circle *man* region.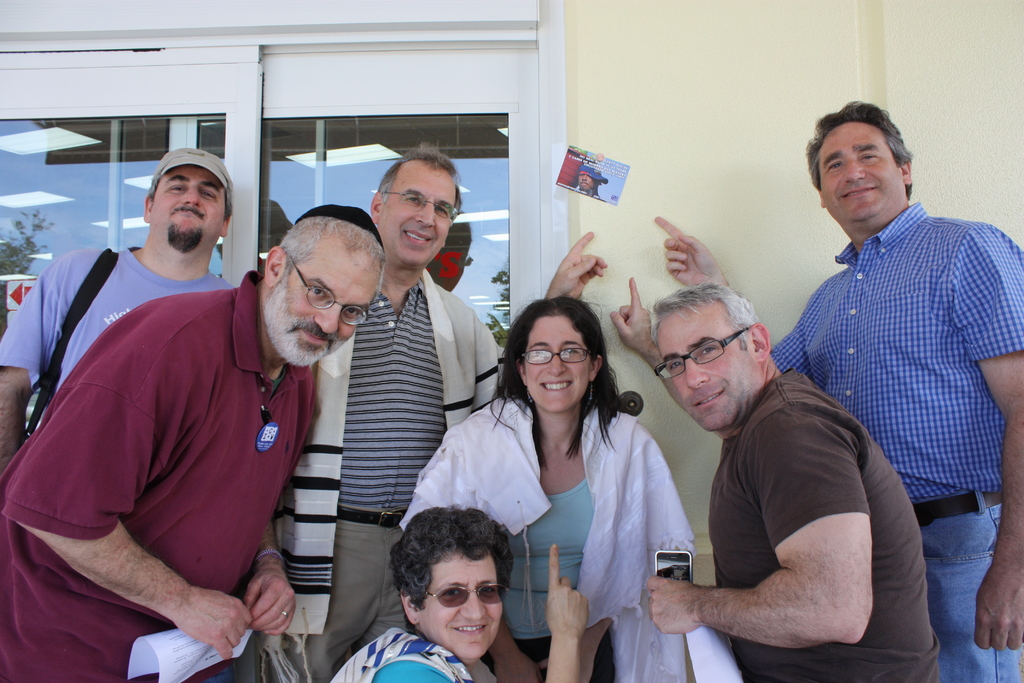
Region: <bbox>652, 95, 1023, 682</bbox>.
